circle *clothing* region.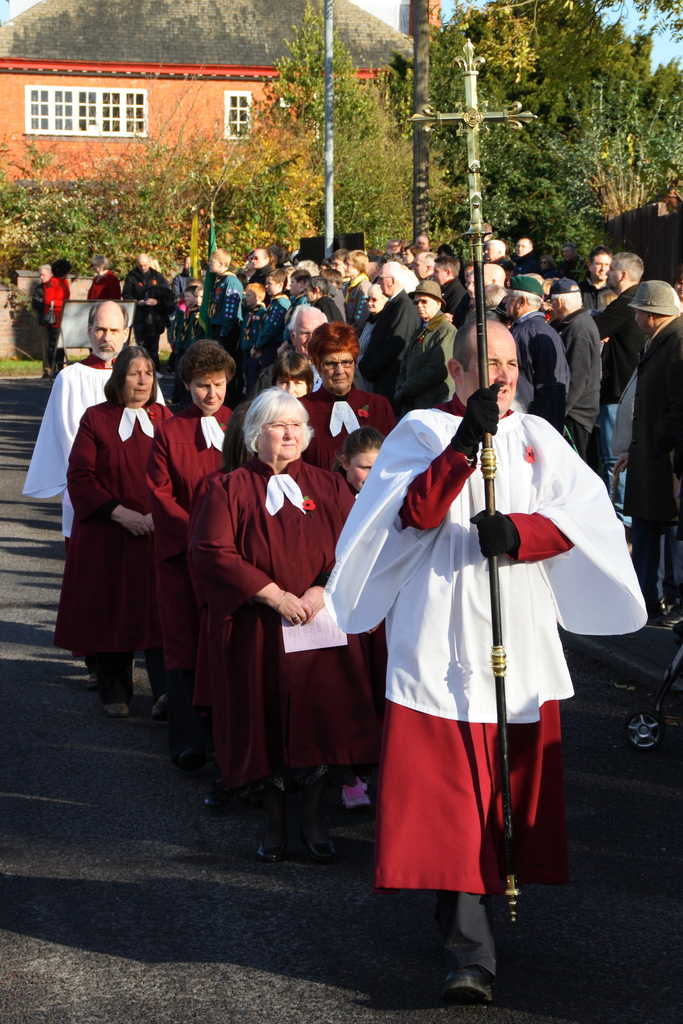
Region: detection(305, 404, 682, 934).
